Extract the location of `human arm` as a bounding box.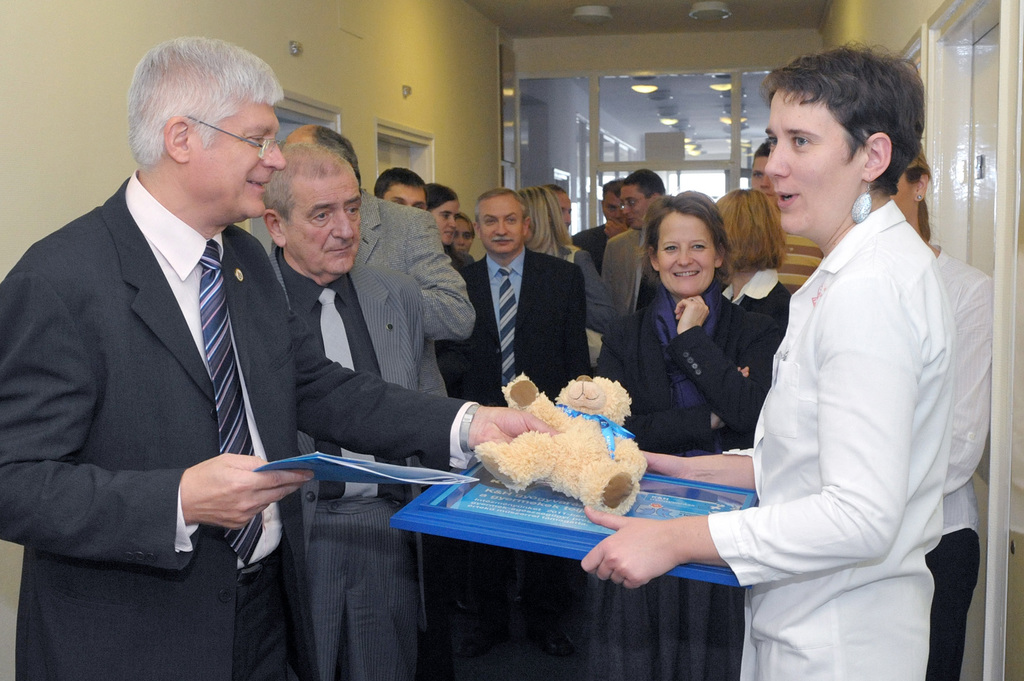
671:298:780:436.
